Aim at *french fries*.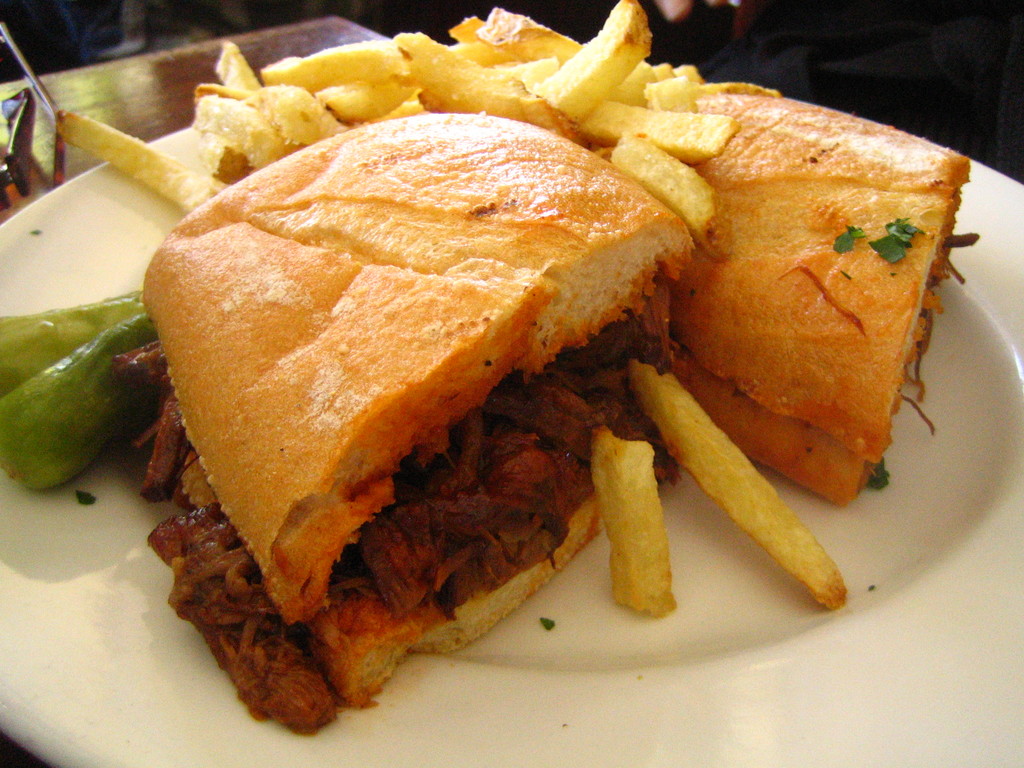
Aimed at 644, 79, 788, 106.
